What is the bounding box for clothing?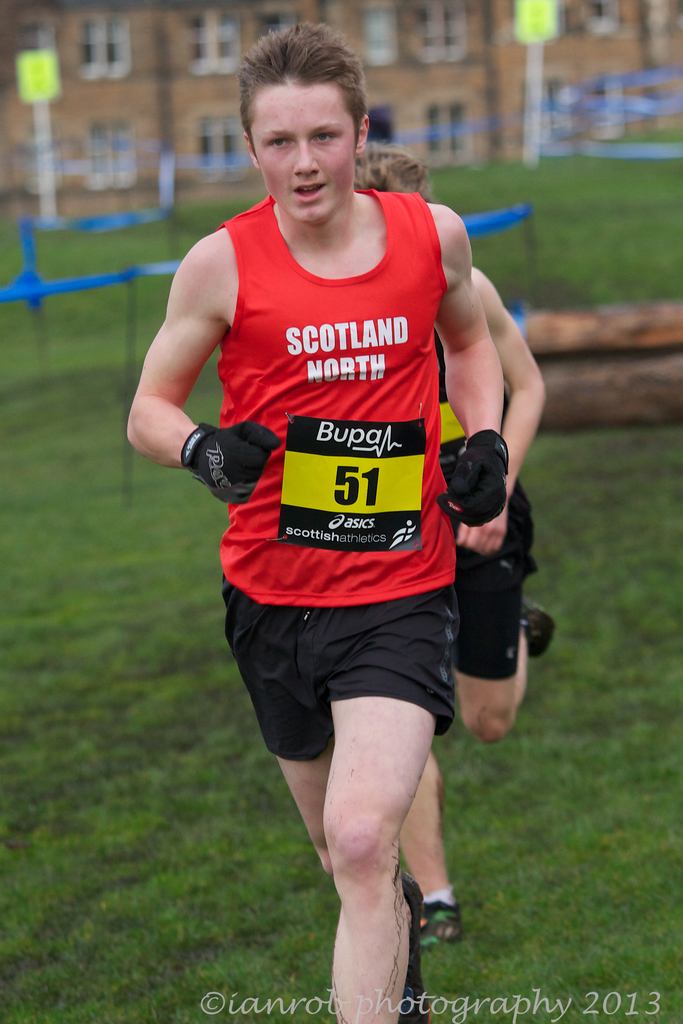
(left=192, top=161, right=490, bottom=753).
